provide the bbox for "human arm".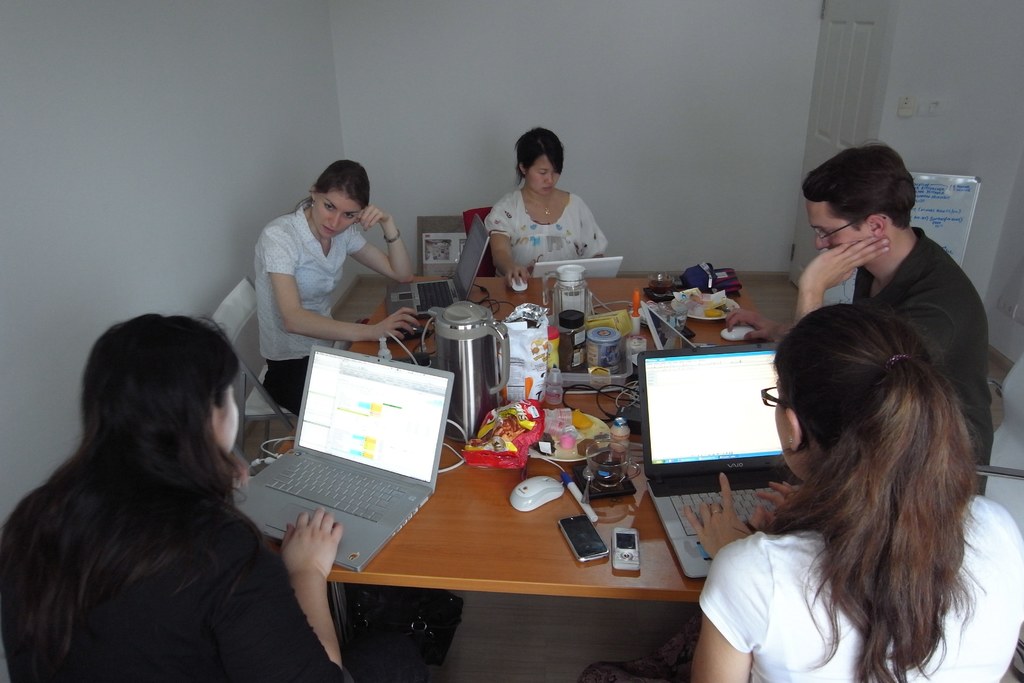
rect(327, 199, 419, 283).
